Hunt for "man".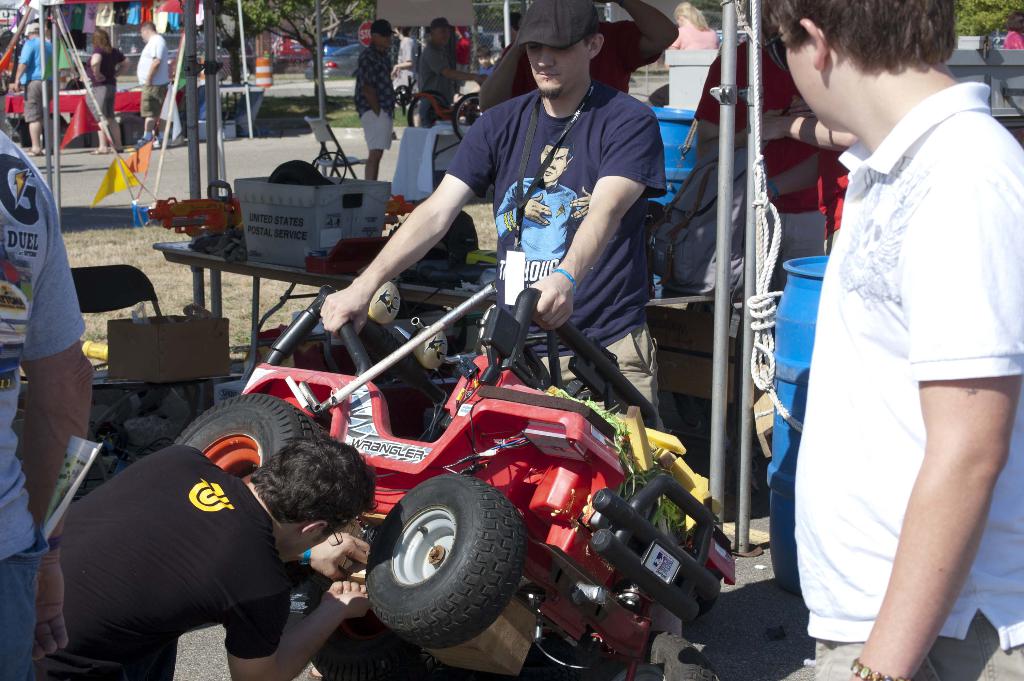
Hunted down at box=[10, 22, 55, 158].
